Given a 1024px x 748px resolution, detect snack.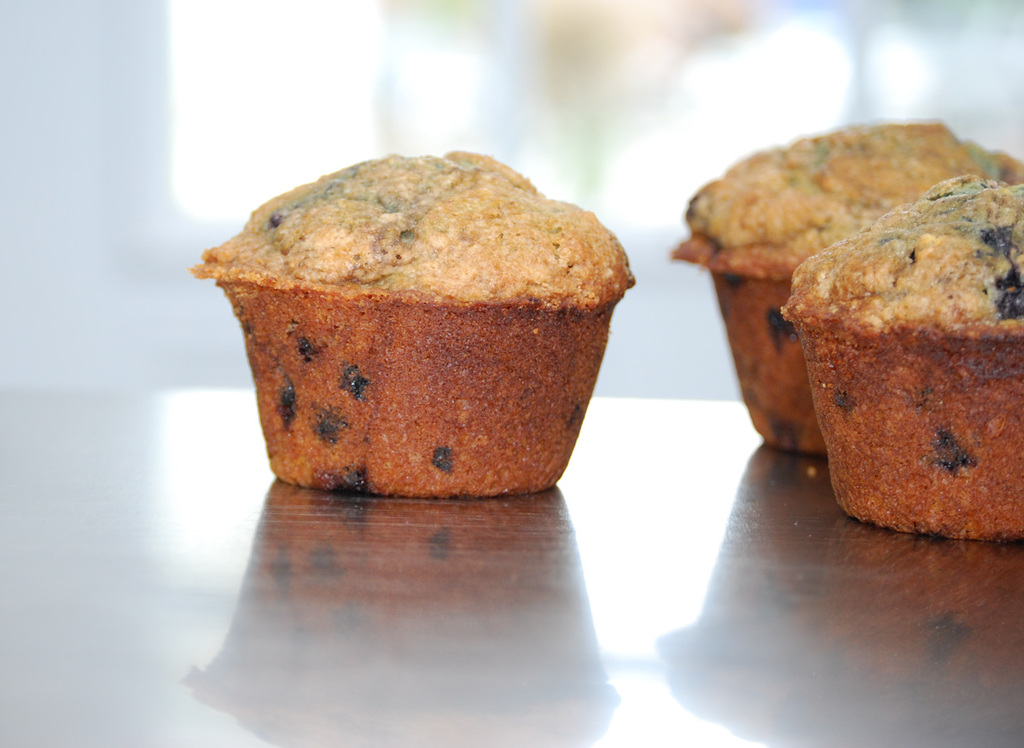
select_region(207, 174, 636, 475).
